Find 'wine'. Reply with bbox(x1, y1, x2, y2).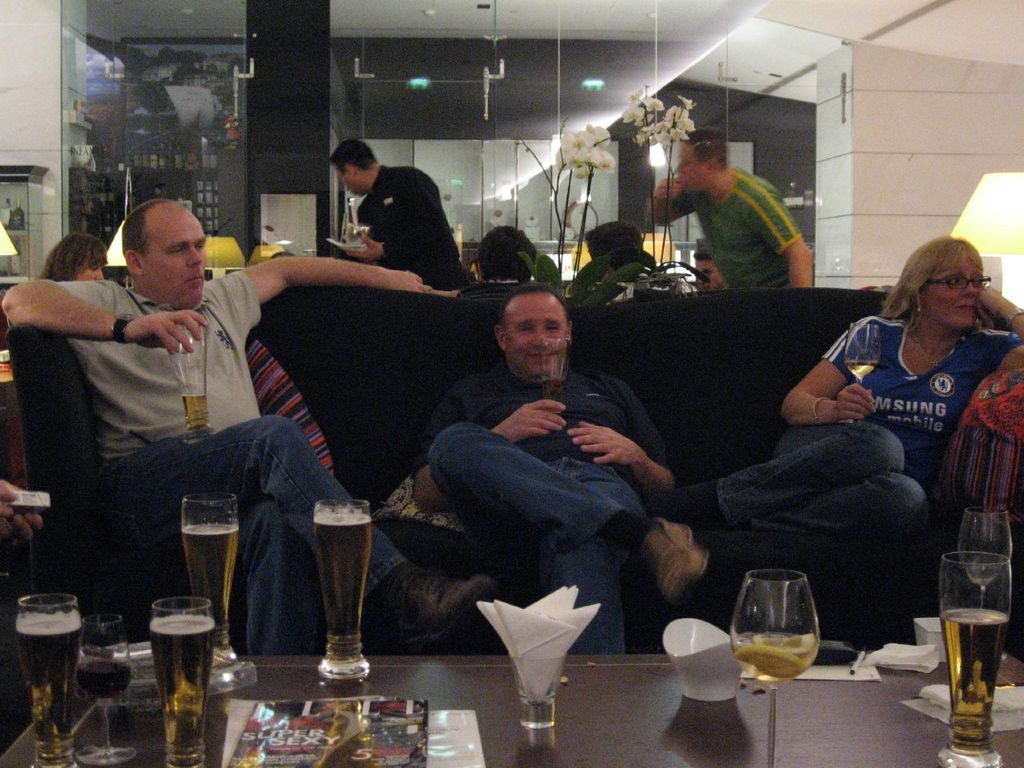
bbox(945, 604, 1006, 754).
